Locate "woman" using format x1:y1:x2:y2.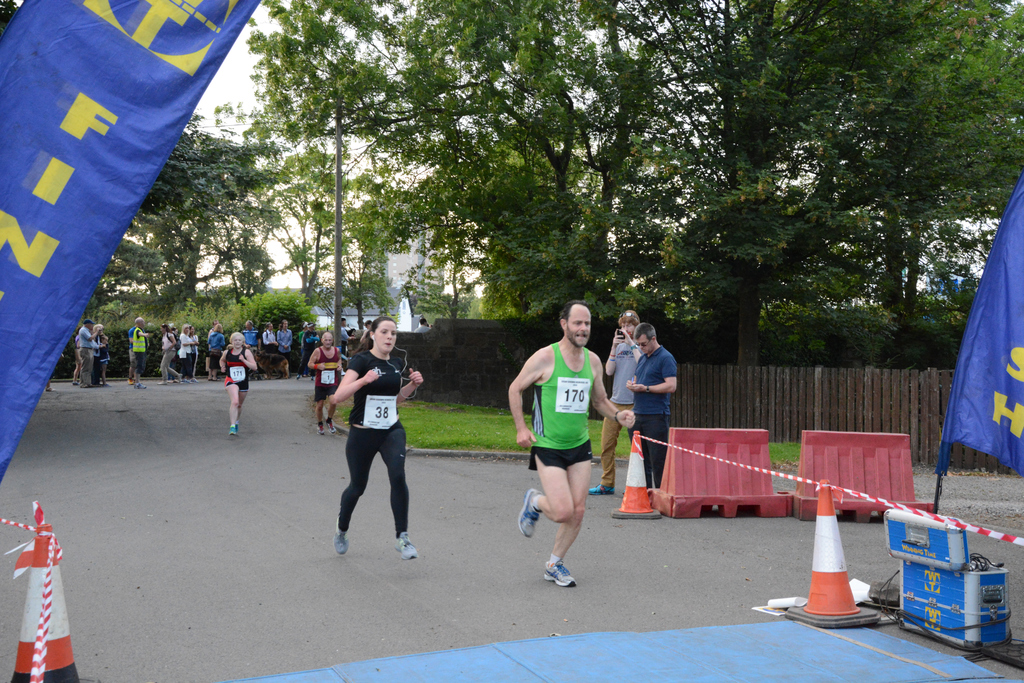
216:327:255:436.
